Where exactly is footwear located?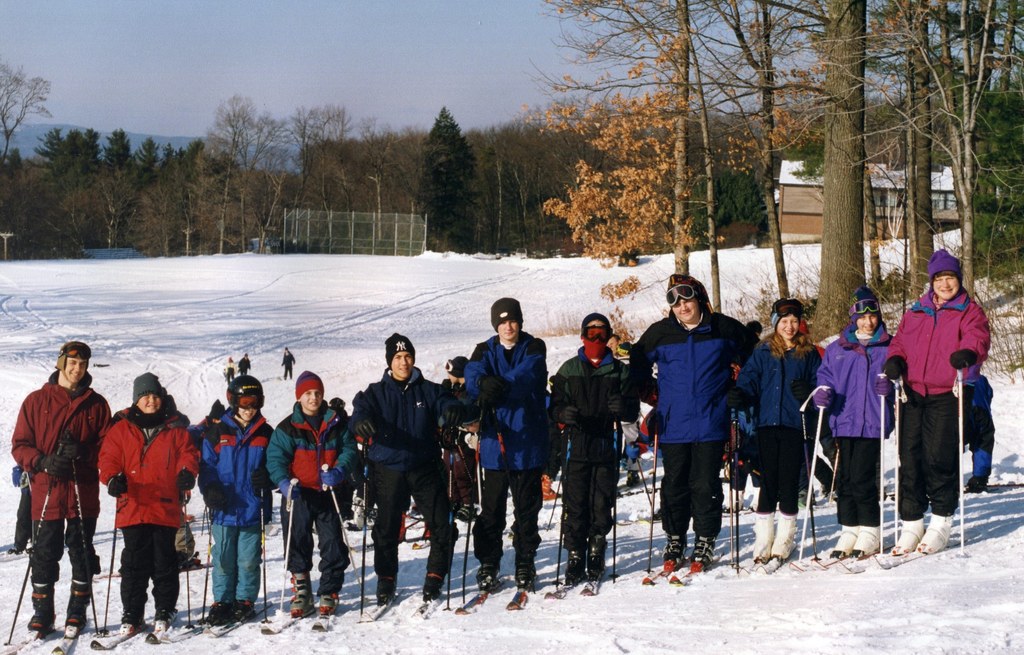
Its bounding box is left=313, top=594, right=328, bottom=623.
